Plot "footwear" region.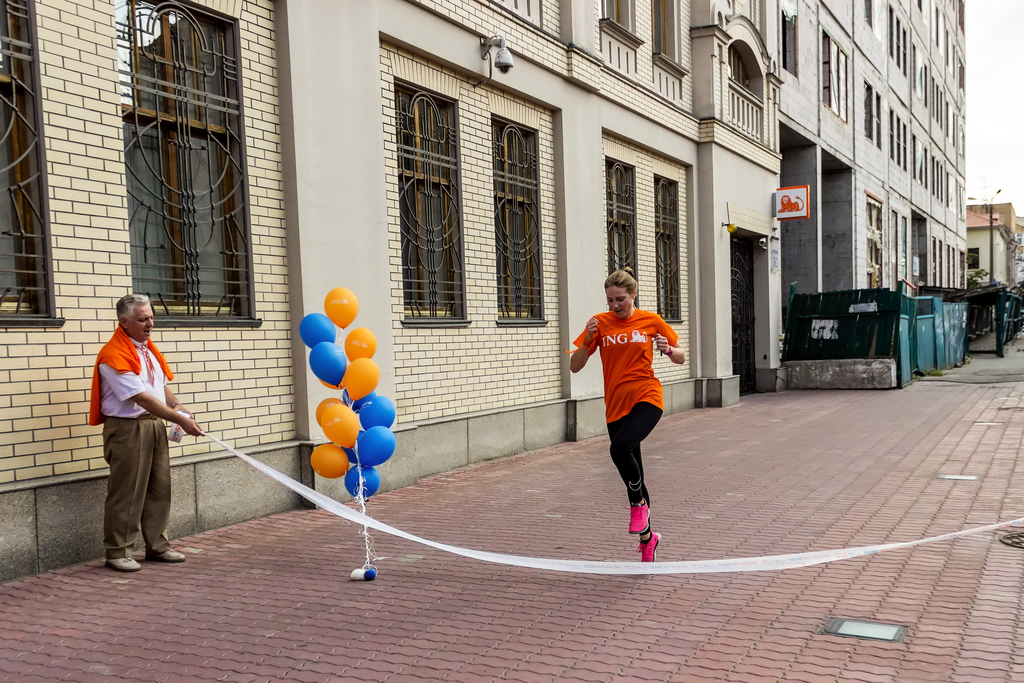
Plotted at {"left": 626, "top": 495, "right": 651, "bottom": 536}.
